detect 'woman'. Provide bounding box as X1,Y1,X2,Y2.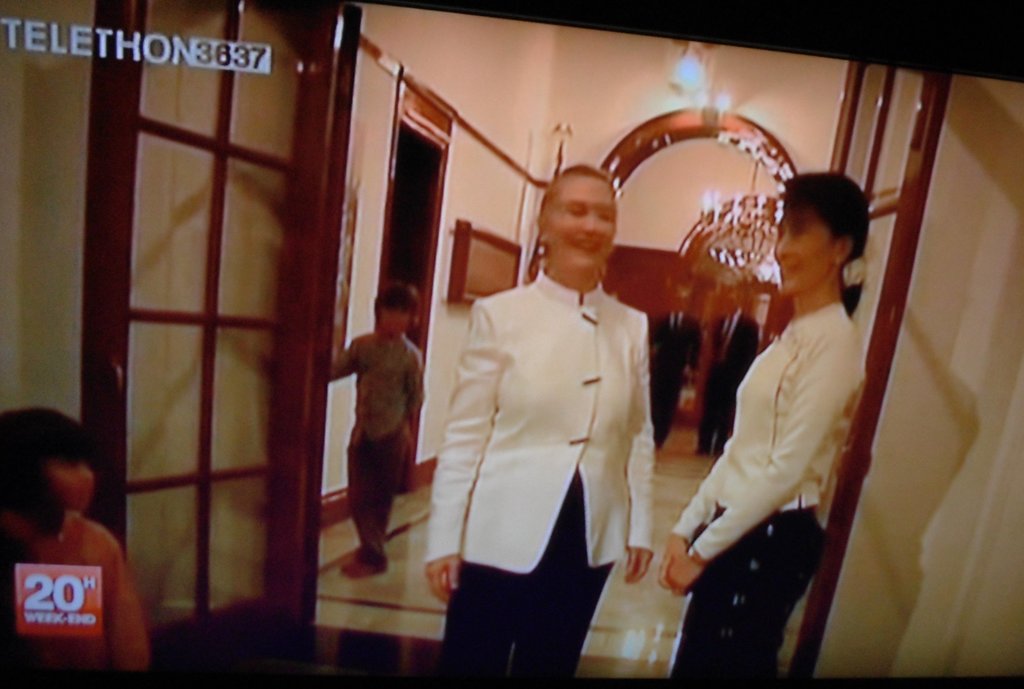
423,152,662,678.
